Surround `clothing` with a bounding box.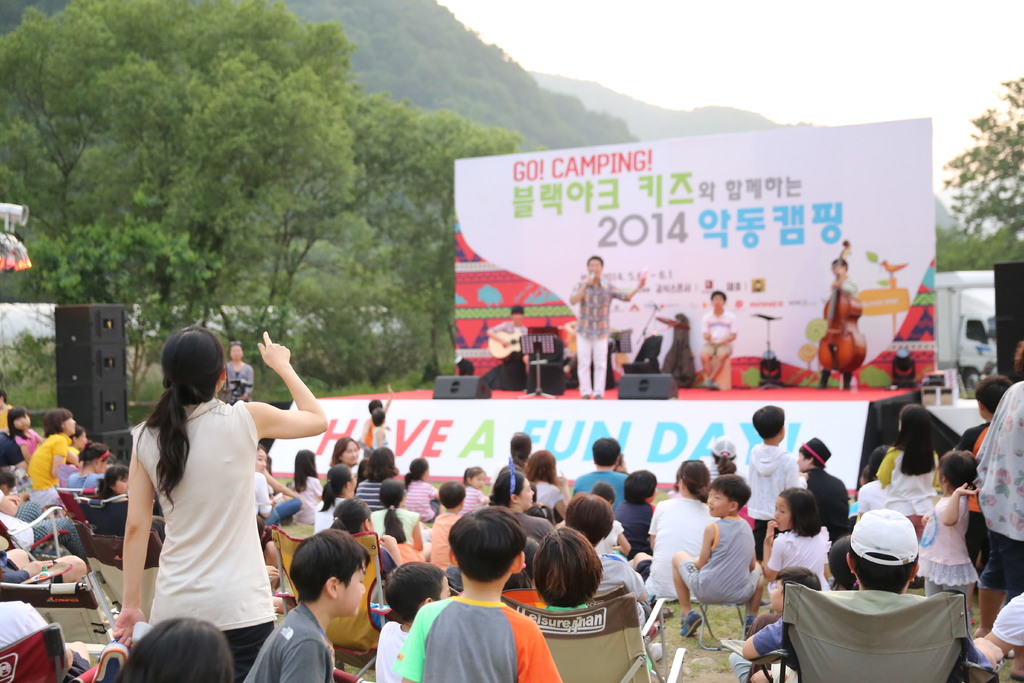
[640,497,715,595].
